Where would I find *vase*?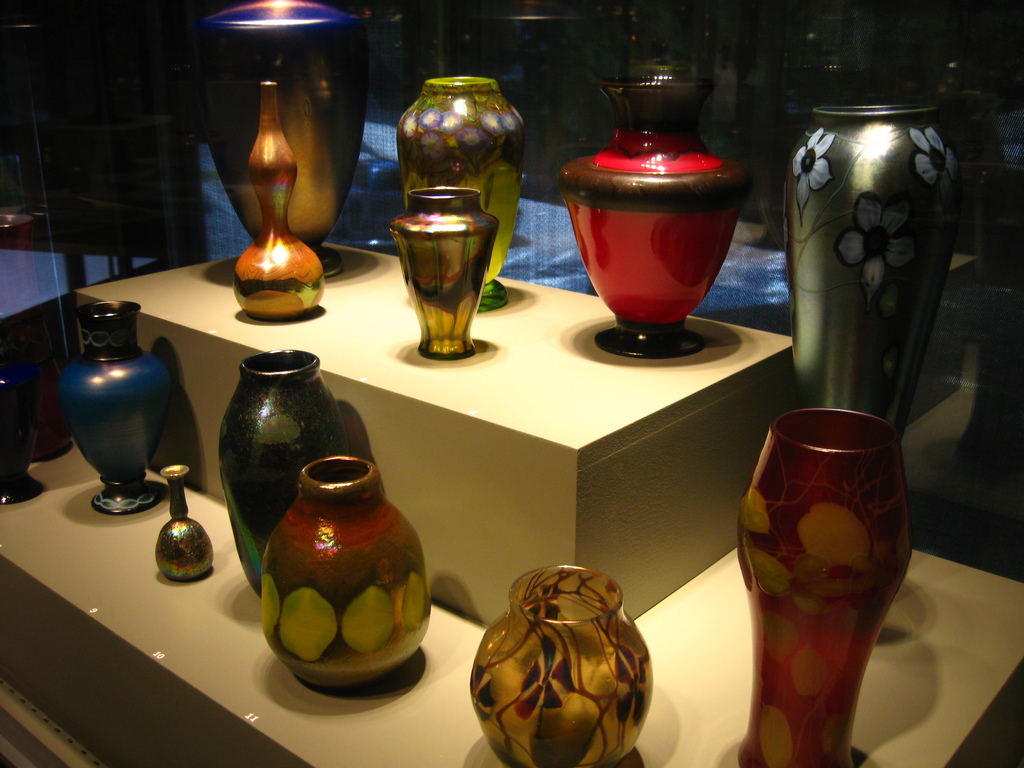
At 228,77,324,324.
